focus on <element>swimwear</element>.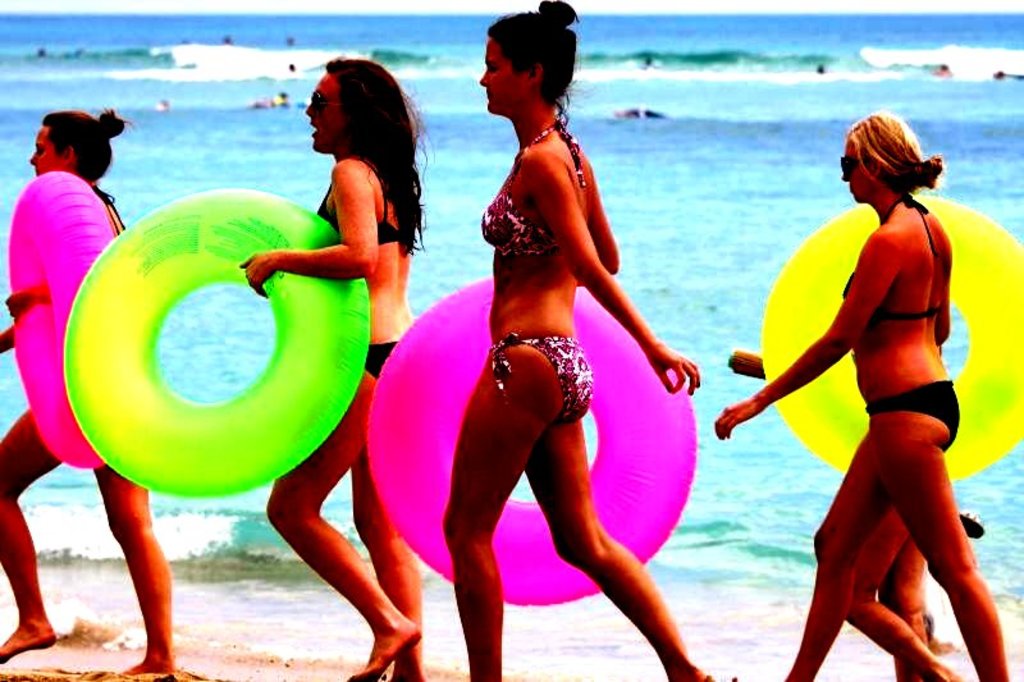
Focused at [310, 154, 407, 247].
